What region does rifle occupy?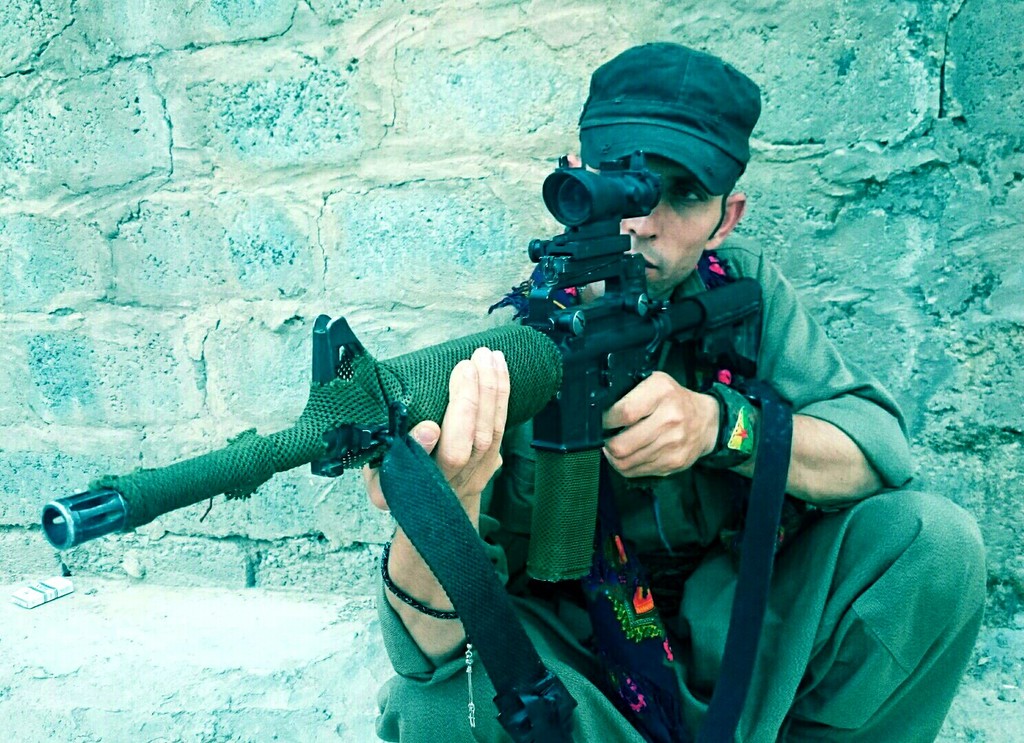
(47, 155, 763, 579).
